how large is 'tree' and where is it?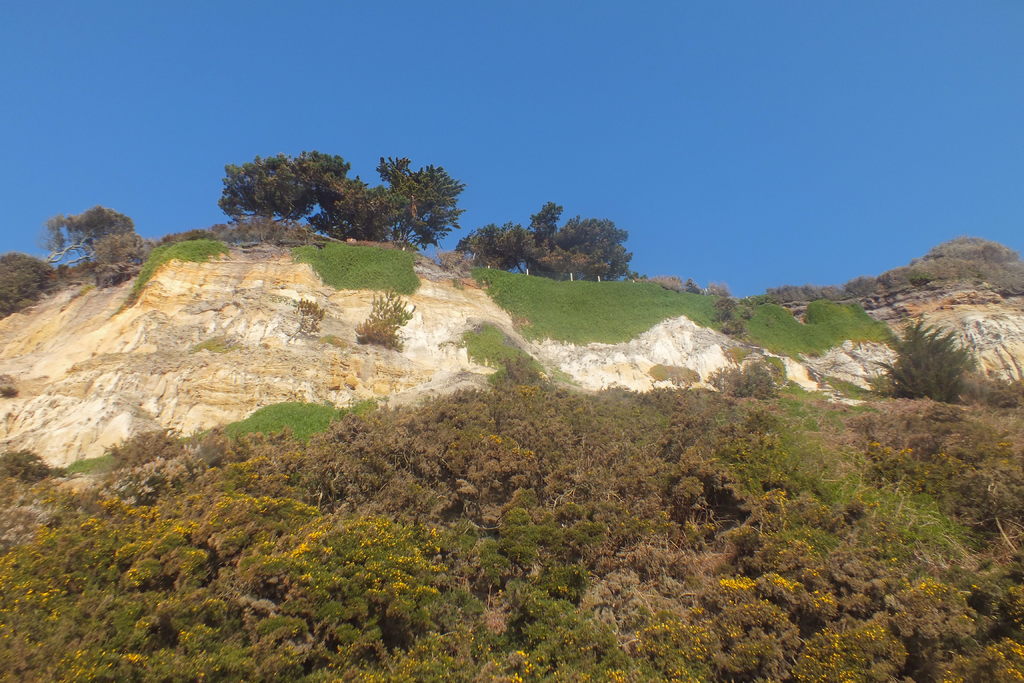
Bounding box: (left=316, top=176, right=397, bottom=242).
